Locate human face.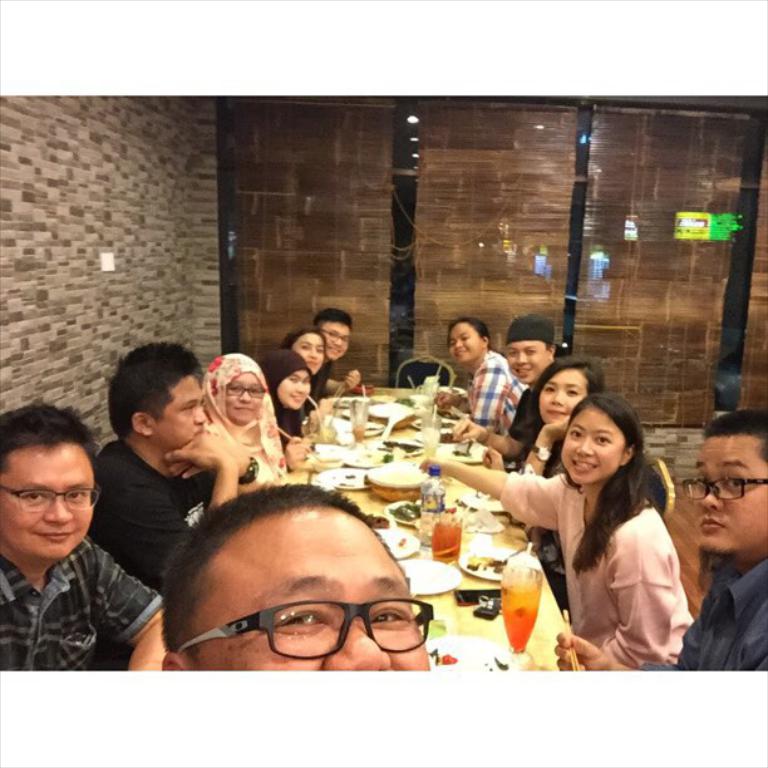
Bounding box: [left=537, top=370, right=594, bottom=427].
